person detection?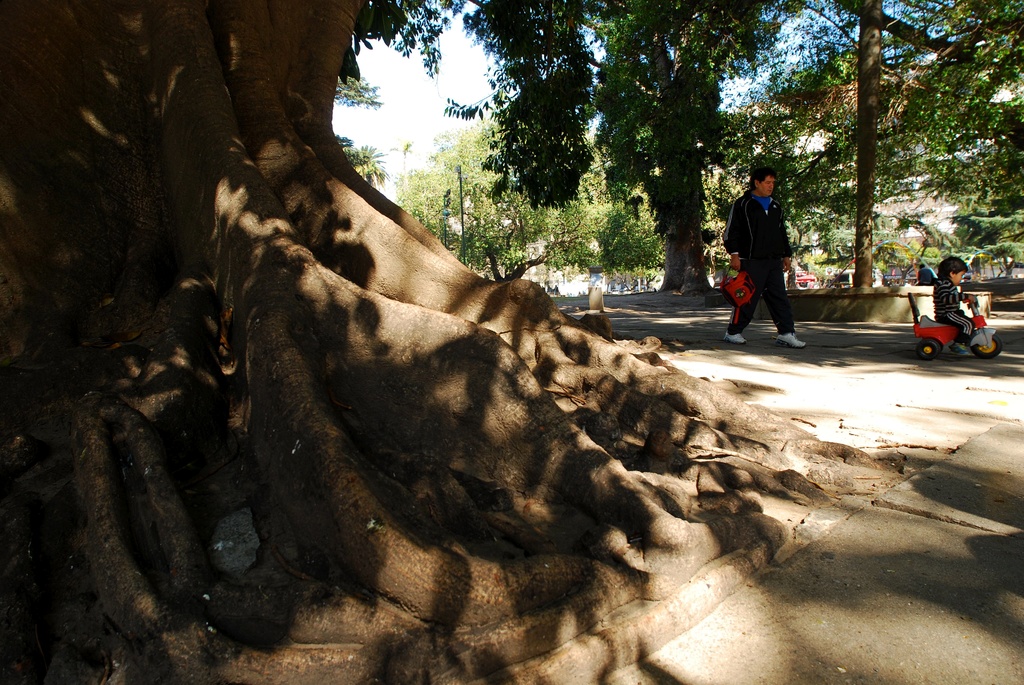
rect(725, 169, 810, 346)
